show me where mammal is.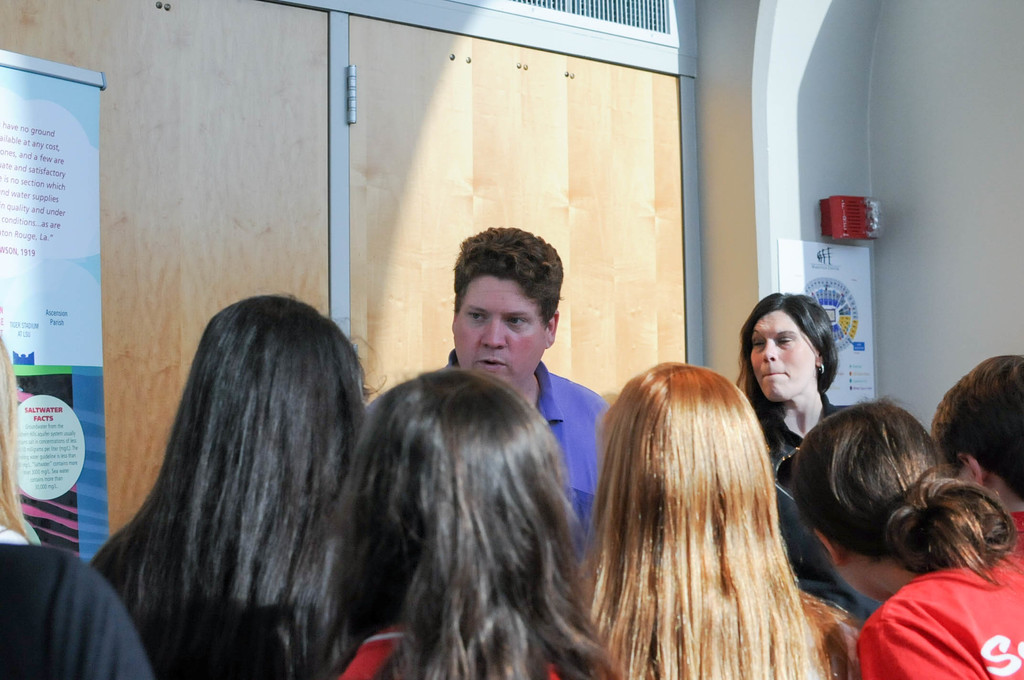
mammal is at region(436, 225, 604, 565).
